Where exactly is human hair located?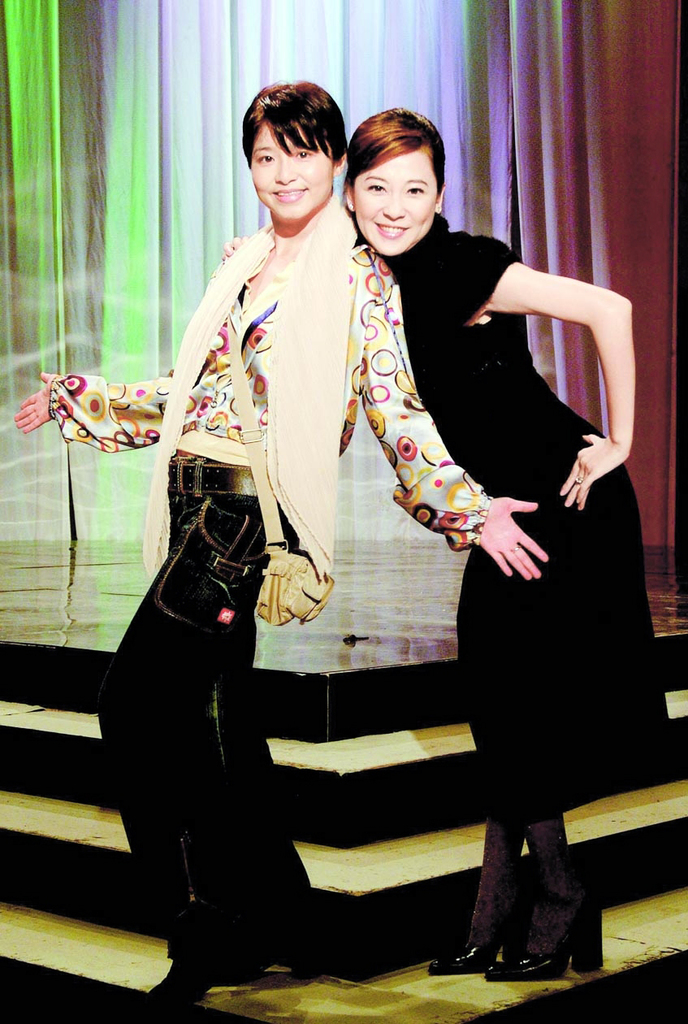
Its bounding box is {"x1": 344, "y1": 106, "x2": 448, "y2": 197}.
